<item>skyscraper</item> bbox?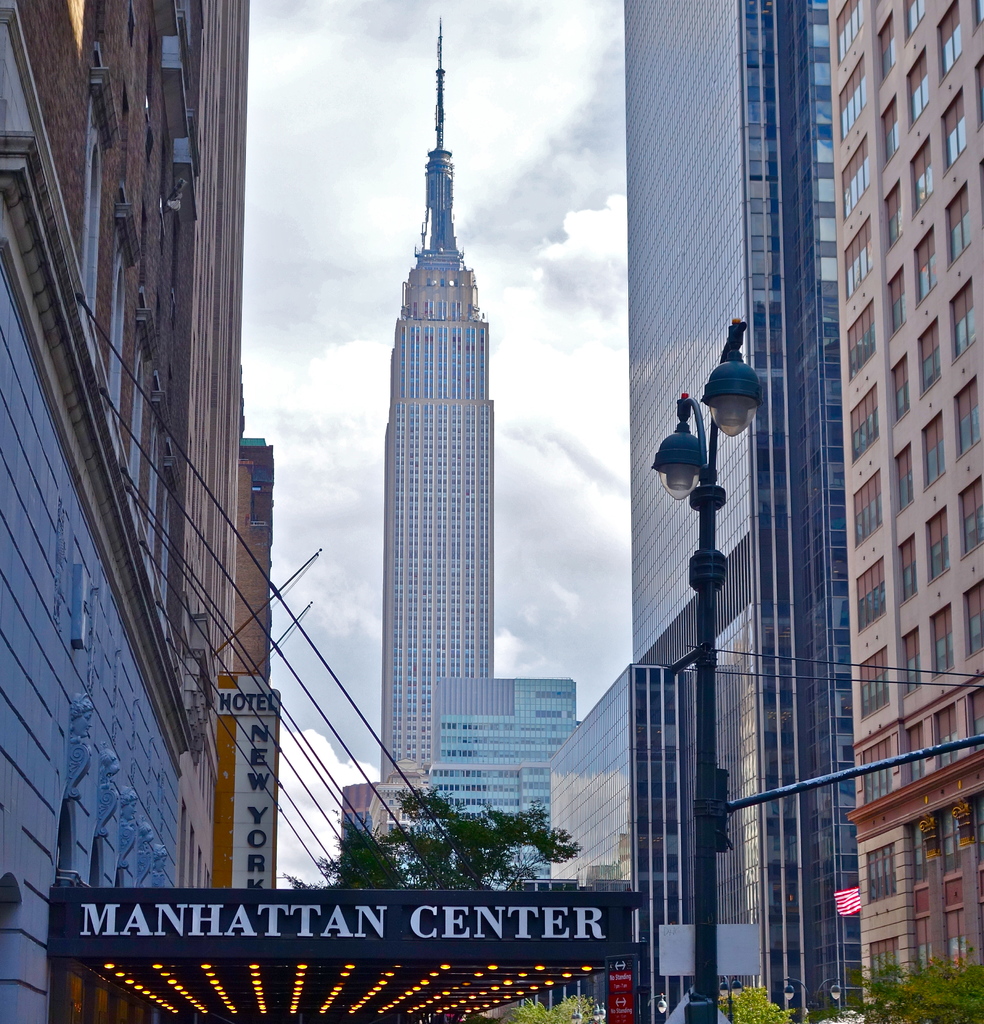
394, 28, 496, 780
